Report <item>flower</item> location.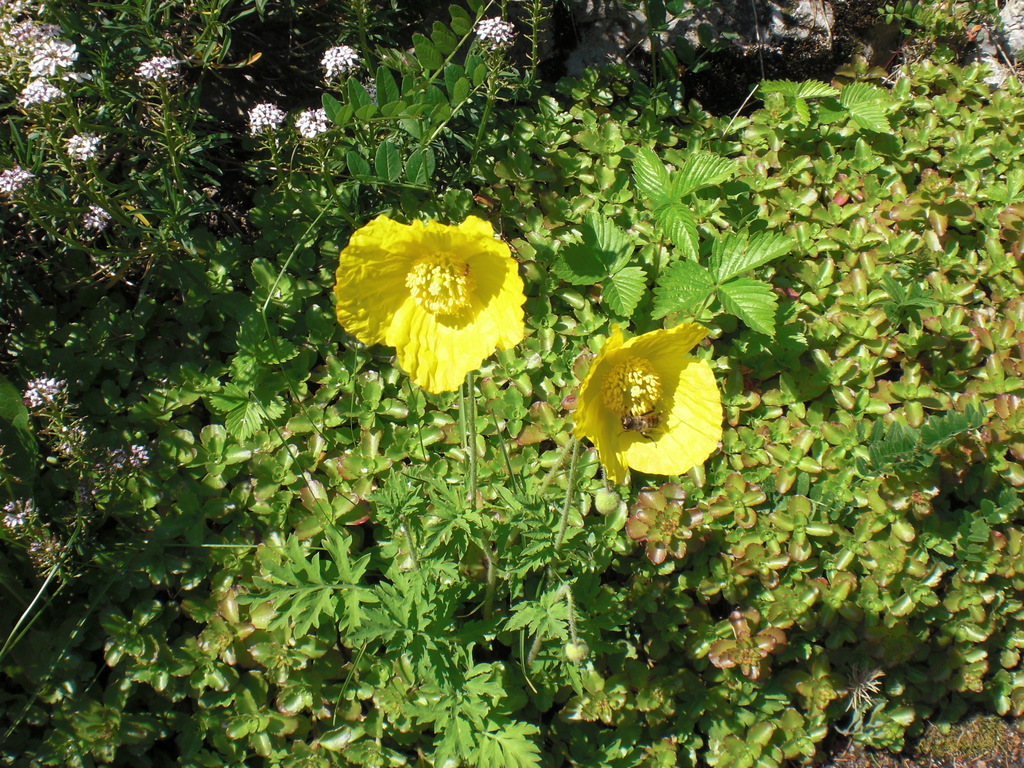
Report: BBox(310, 45, 356, 77).
